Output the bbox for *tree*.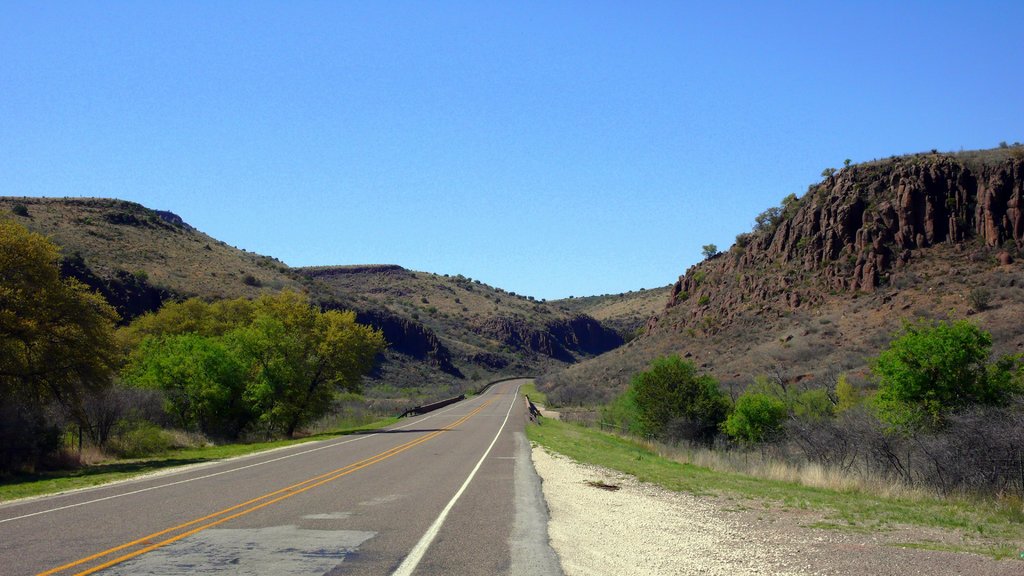
region(484, 292, 490, 302).
